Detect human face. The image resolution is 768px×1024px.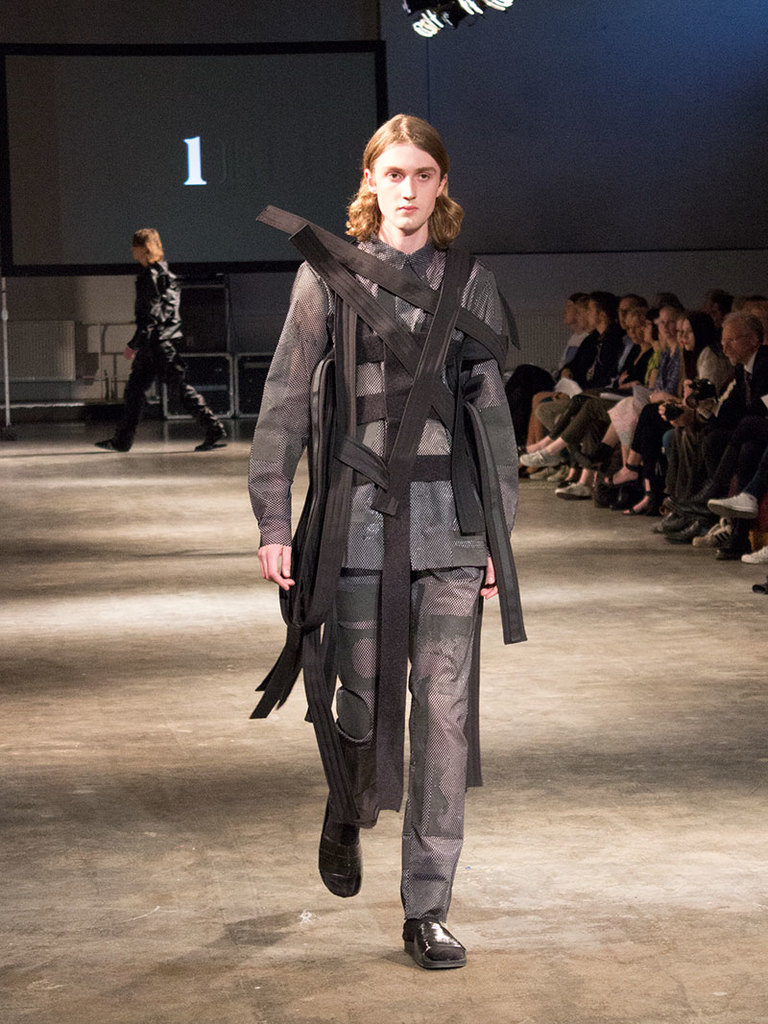
<region>565, 299, 580, 325</region>.
